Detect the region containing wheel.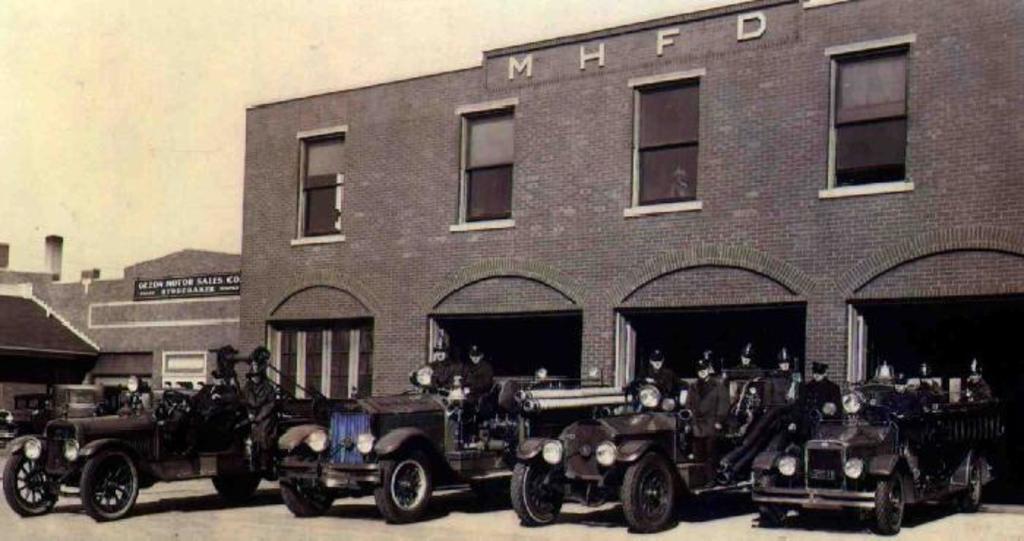
[left=209, top=472, right=263, bottom=504].
